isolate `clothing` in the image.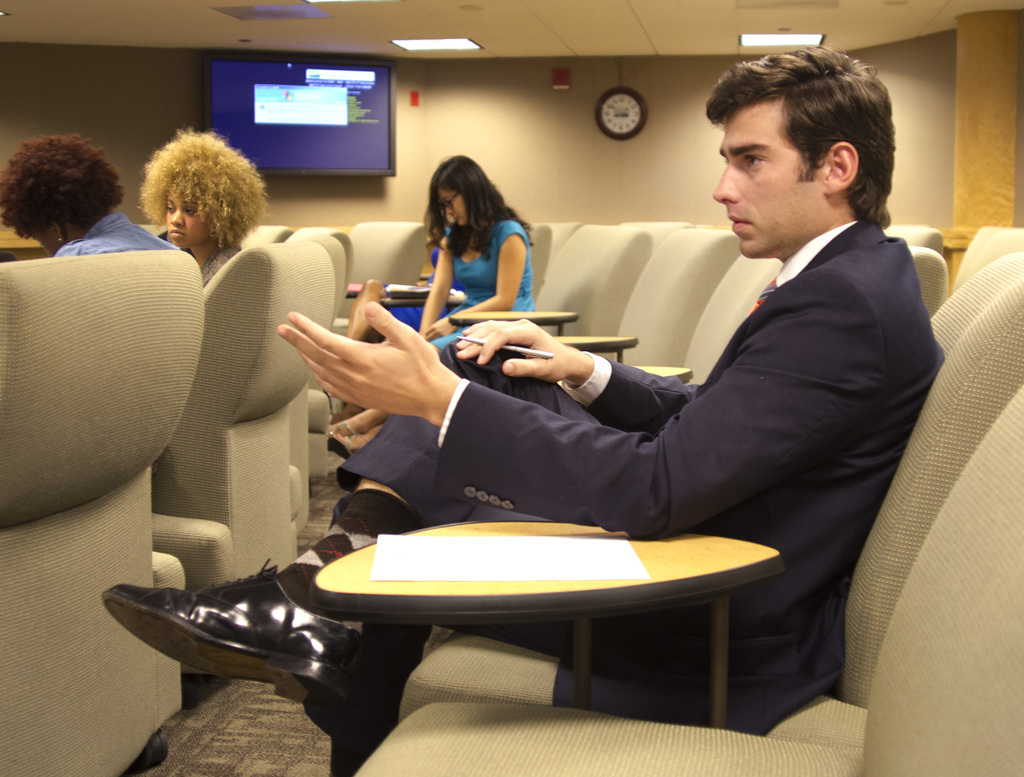
Isolated region: {"x1": 199, "y1": 245, "x2": 242, "y2": 286}.
